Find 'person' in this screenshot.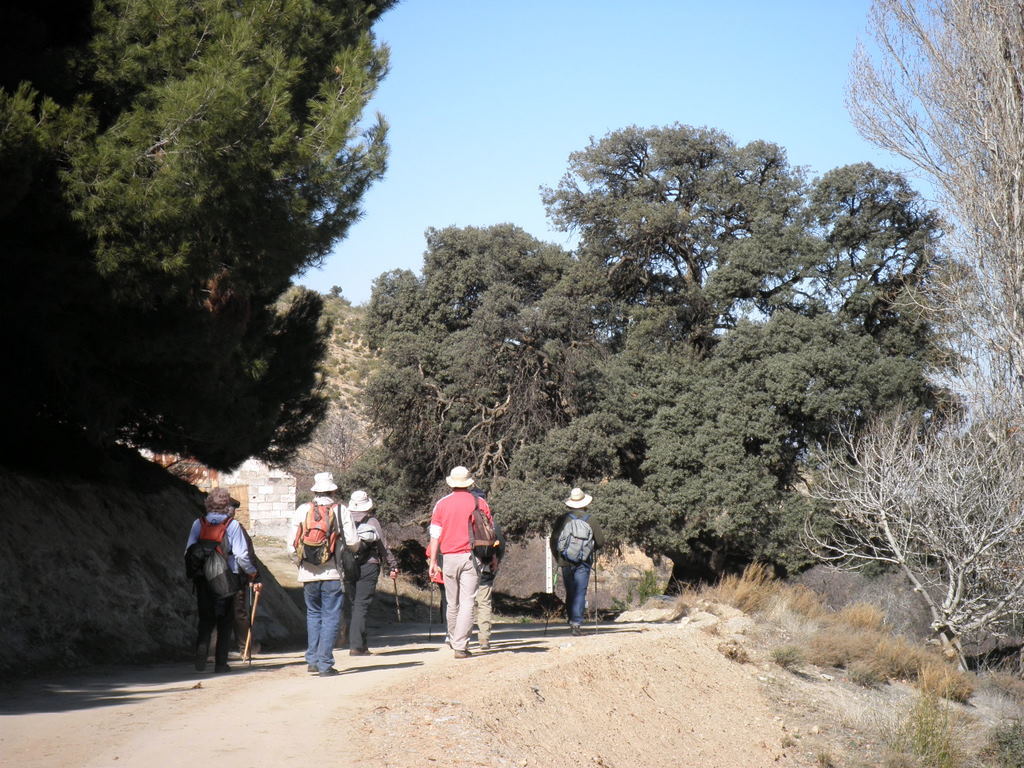
The bounding box for 'person' is [553, 485, 604, 629].
